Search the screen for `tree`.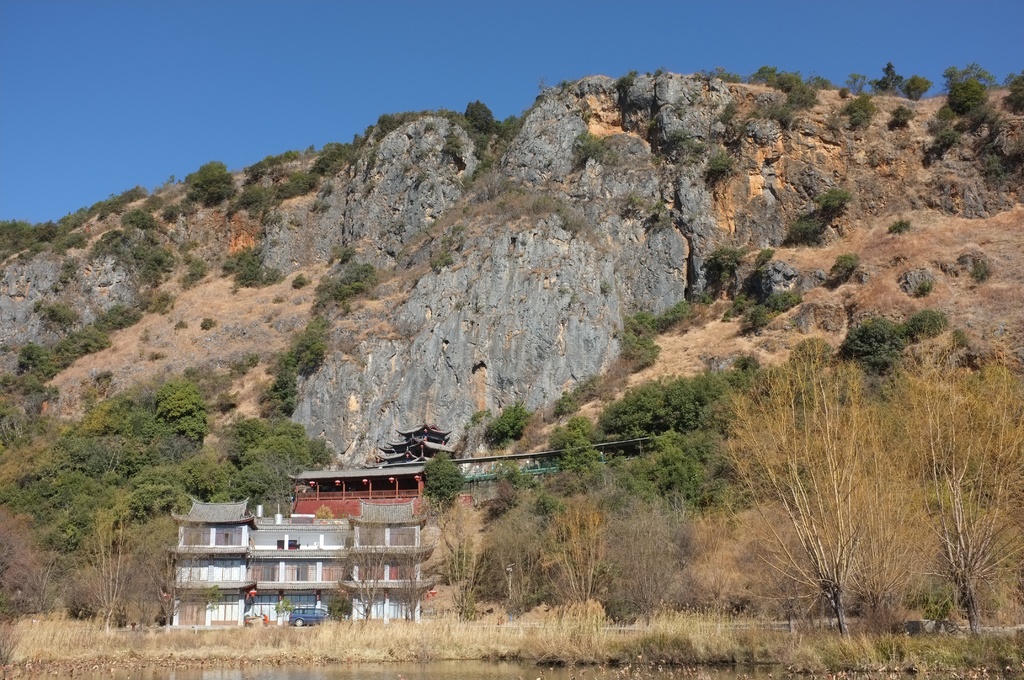
Found at [x1=755, y1=66, x2=780, y2=88].
